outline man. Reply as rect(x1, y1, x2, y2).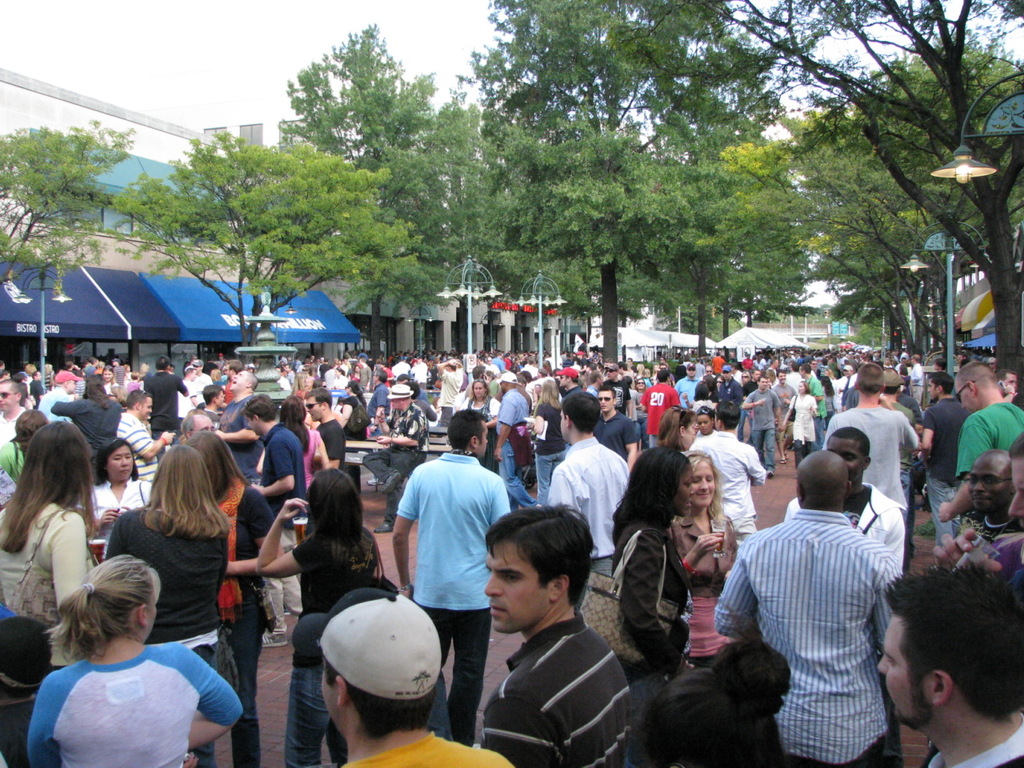
rect(241, 390, 309, 654).
